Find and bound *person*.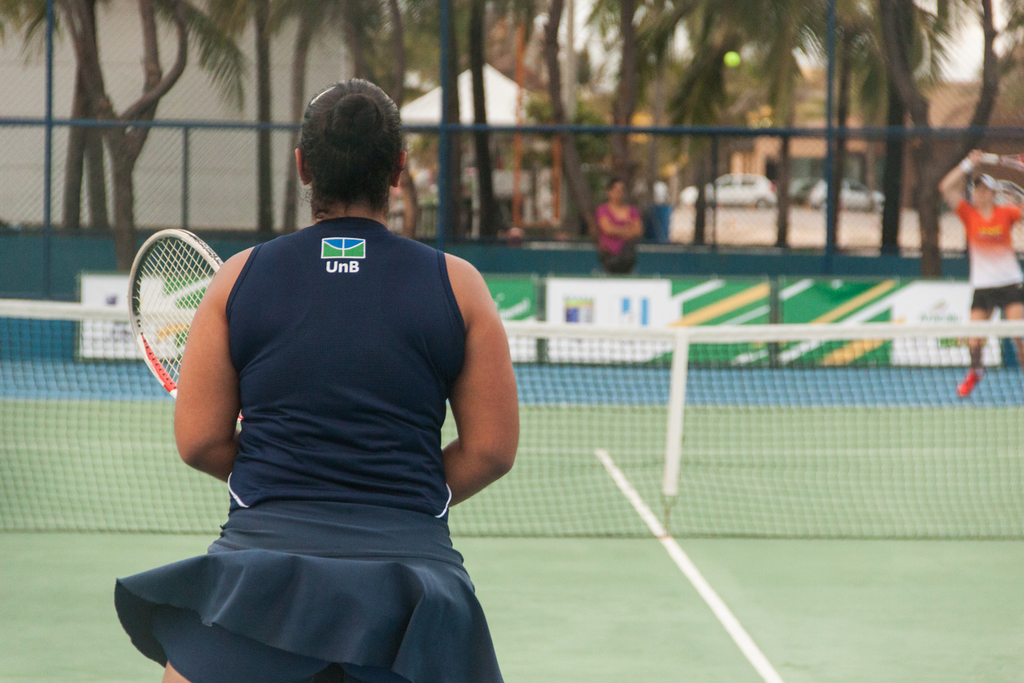
Bound: {"left": 115, "top": 72, "right": 504, "bottom": 682}.
